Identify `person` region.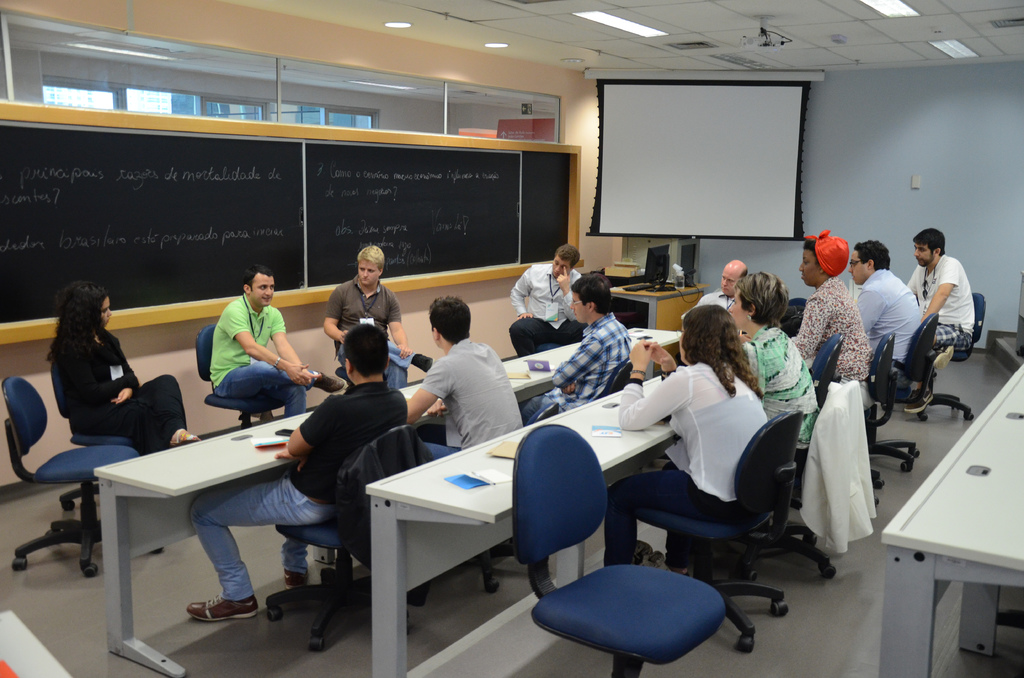
Region: detection(46, 278, 198, 453).
